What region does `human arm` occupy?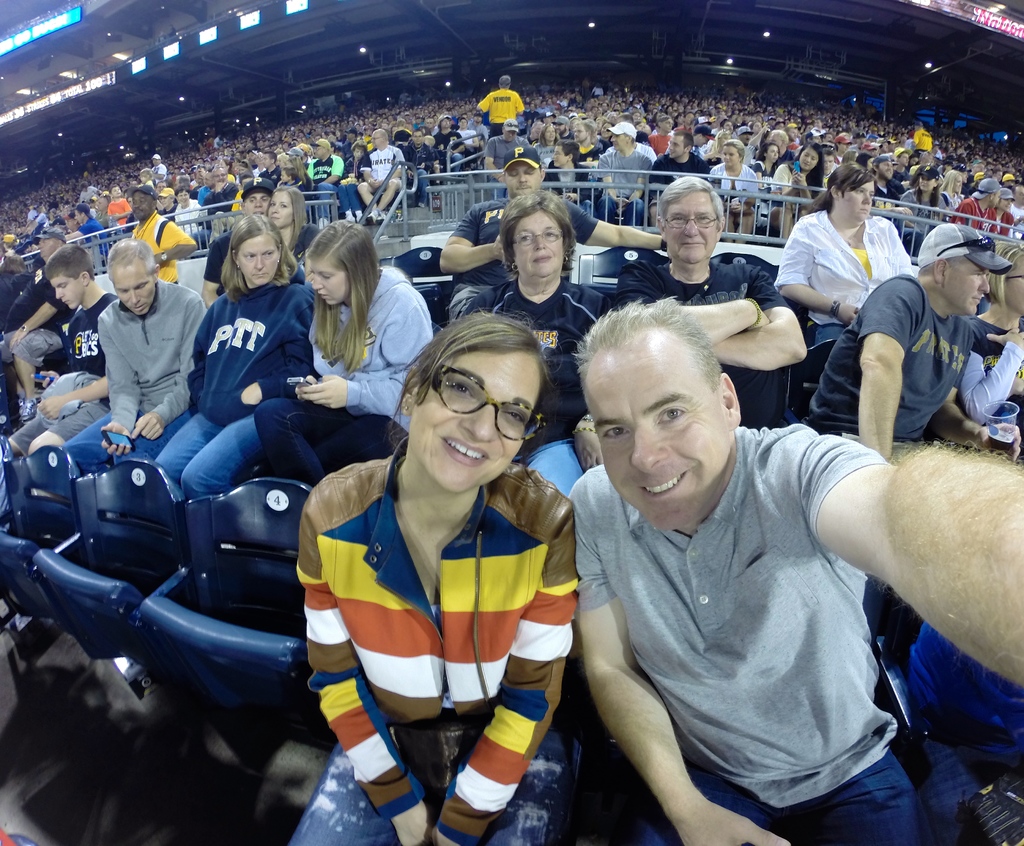
<box>386,153,406,186</box>.
